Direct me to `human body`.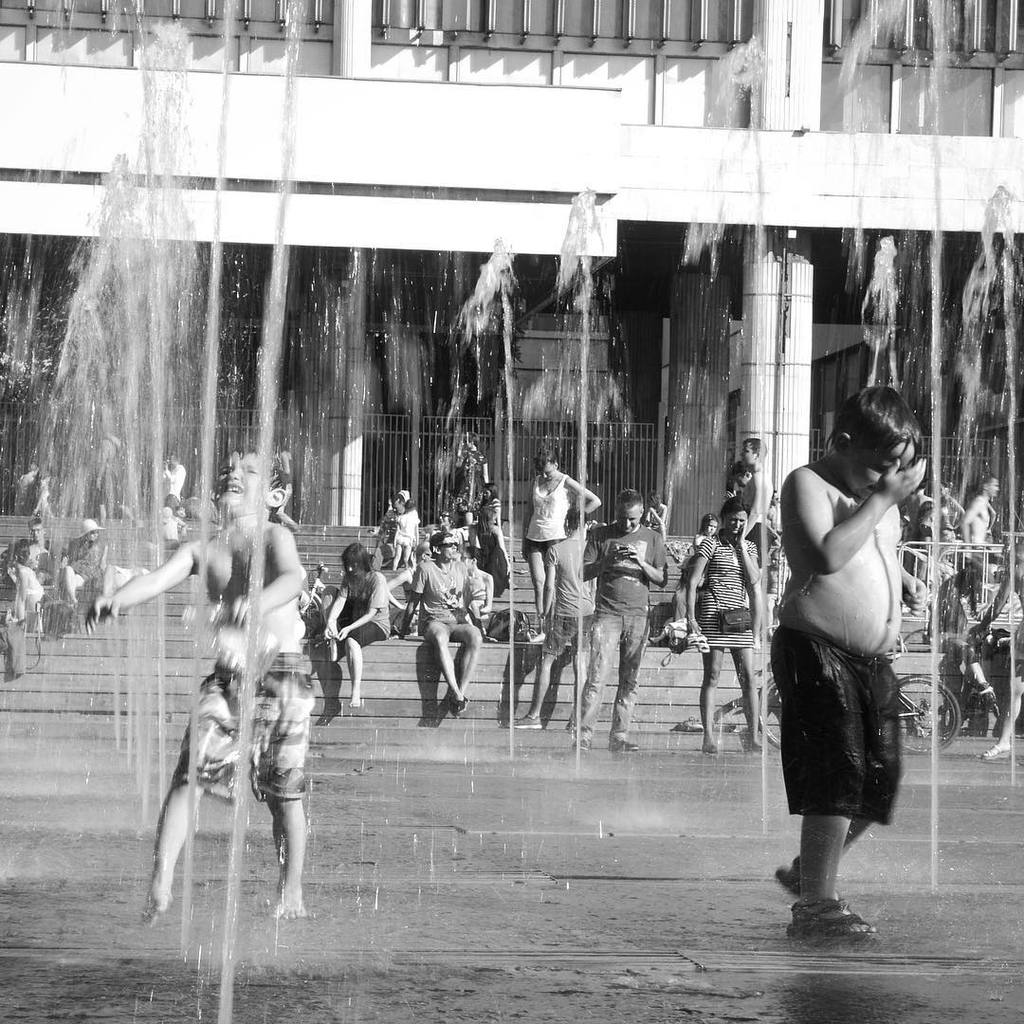
Direction: 94,512,310,928.
